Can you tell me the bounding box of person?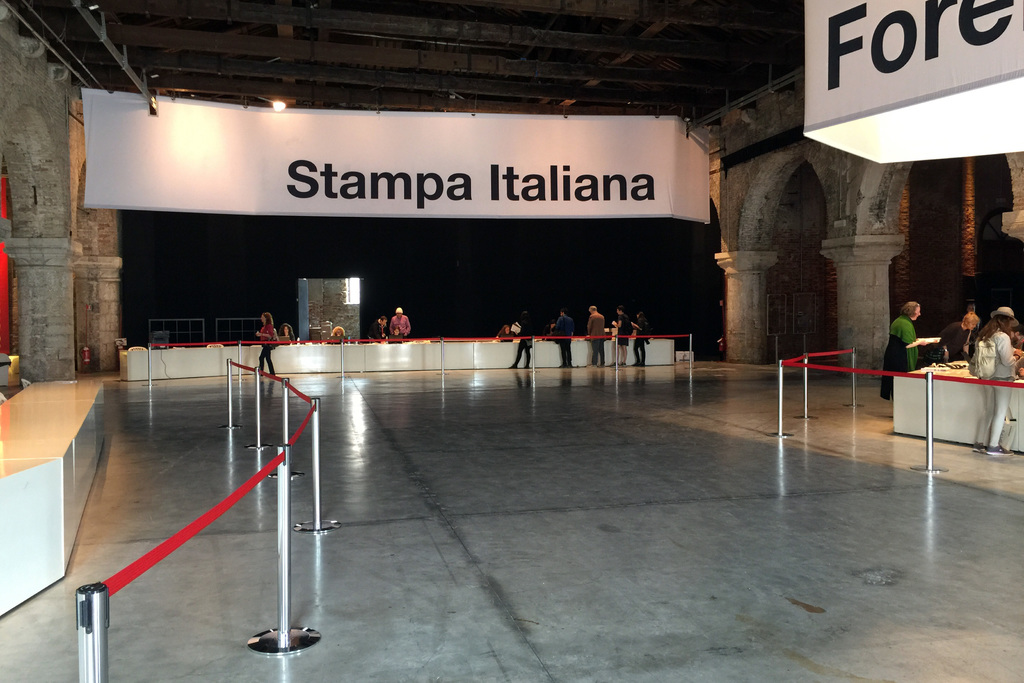
[left=883, top=298, right=930, bottom=403].
